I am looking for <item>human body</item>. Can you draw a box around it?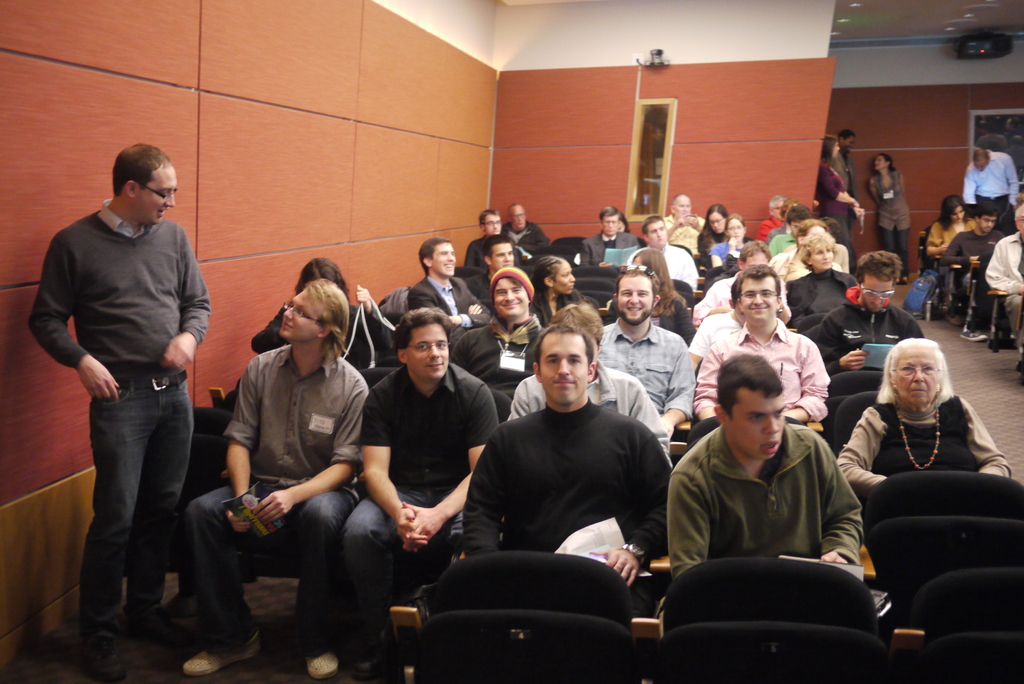
Sure, the bounding box is l=867, t=168, r=908, b=283.
